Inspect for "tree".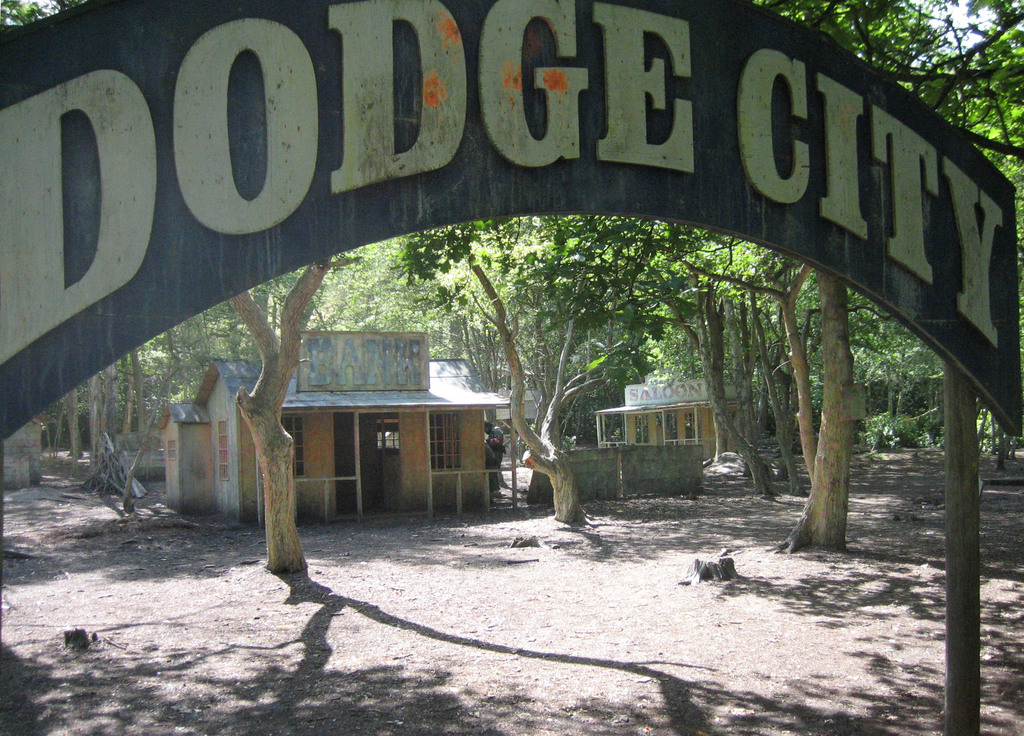
Inspection: [x1=847, y1=315, x2=945, y2=435].
